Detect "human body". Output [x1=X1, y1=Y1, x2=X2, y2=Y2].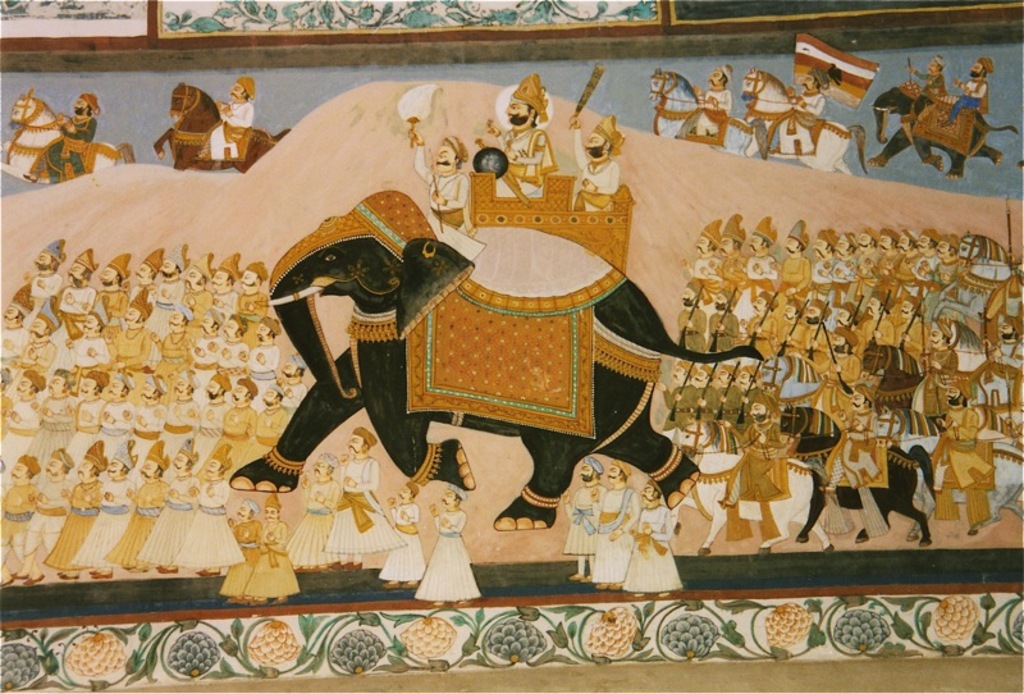
[x1=979, y1=309, x2=1019, y2=360].
